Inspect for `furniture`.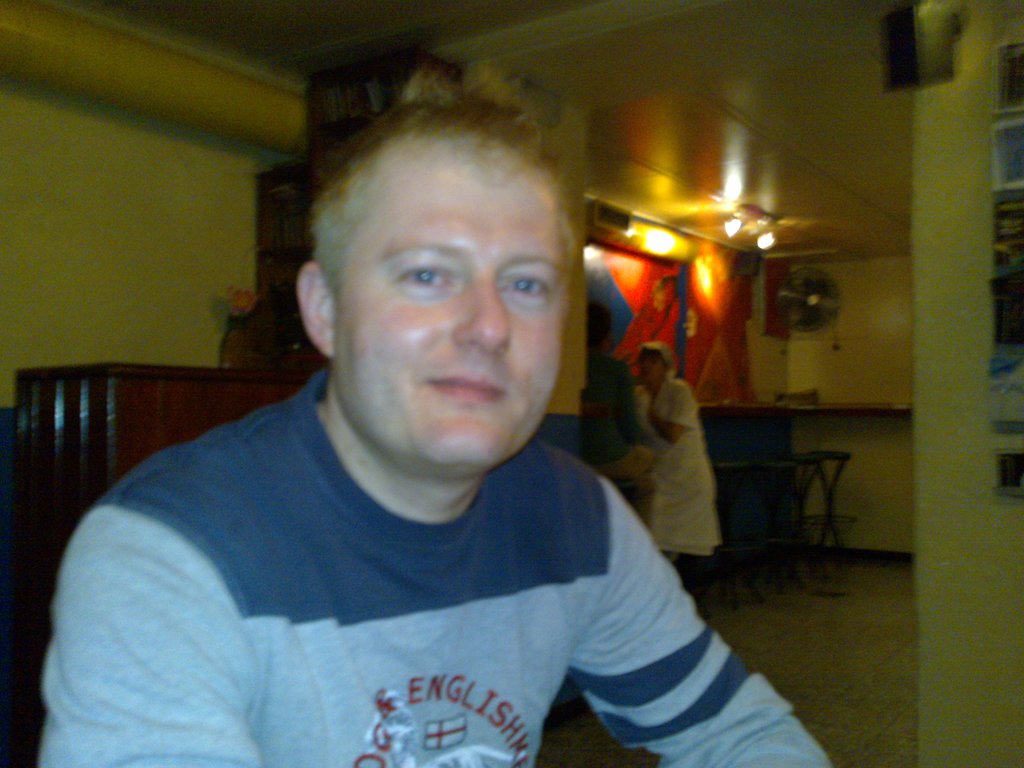
Inspection: [0, 363, 317, 618].
